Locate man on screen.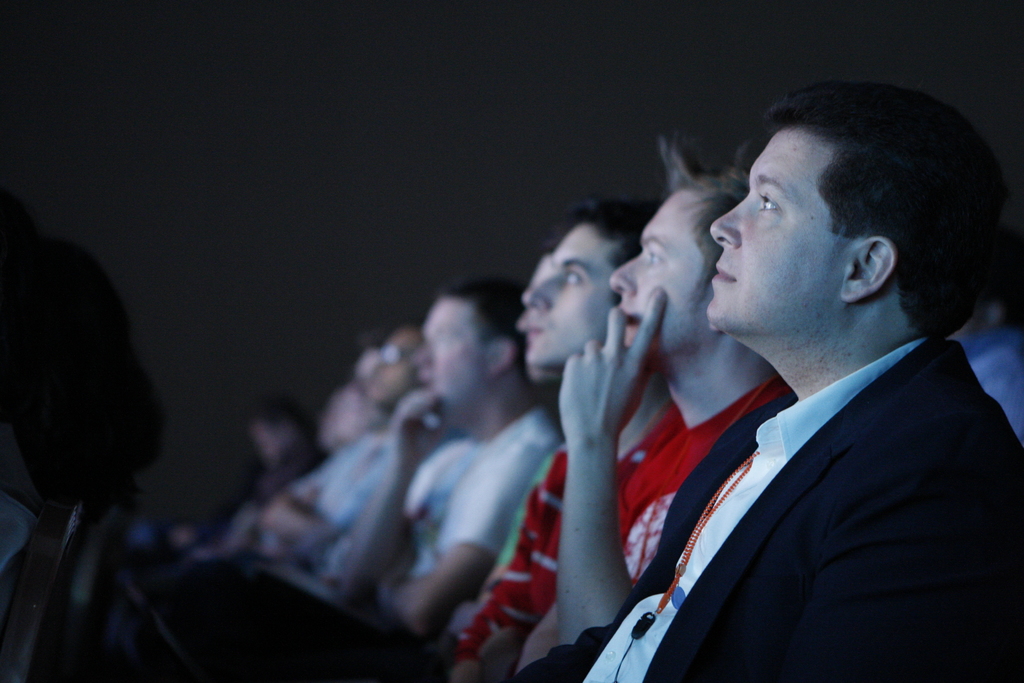
On screen at <box>162,311,416,682</box>.
